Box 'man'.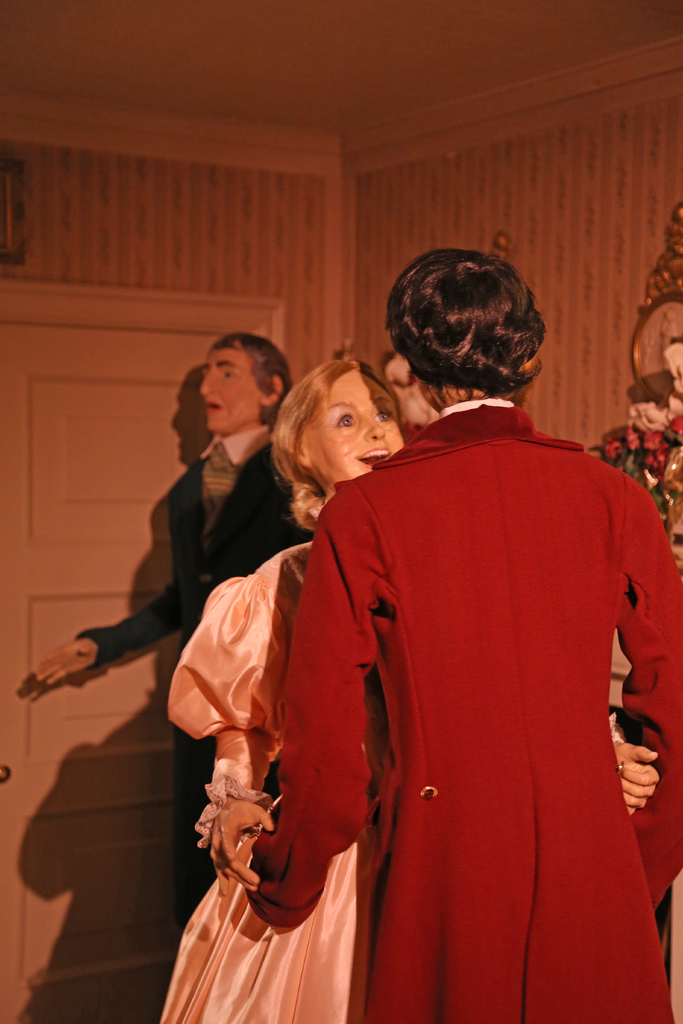
<region>244, 244, 682, 1023</region>.
